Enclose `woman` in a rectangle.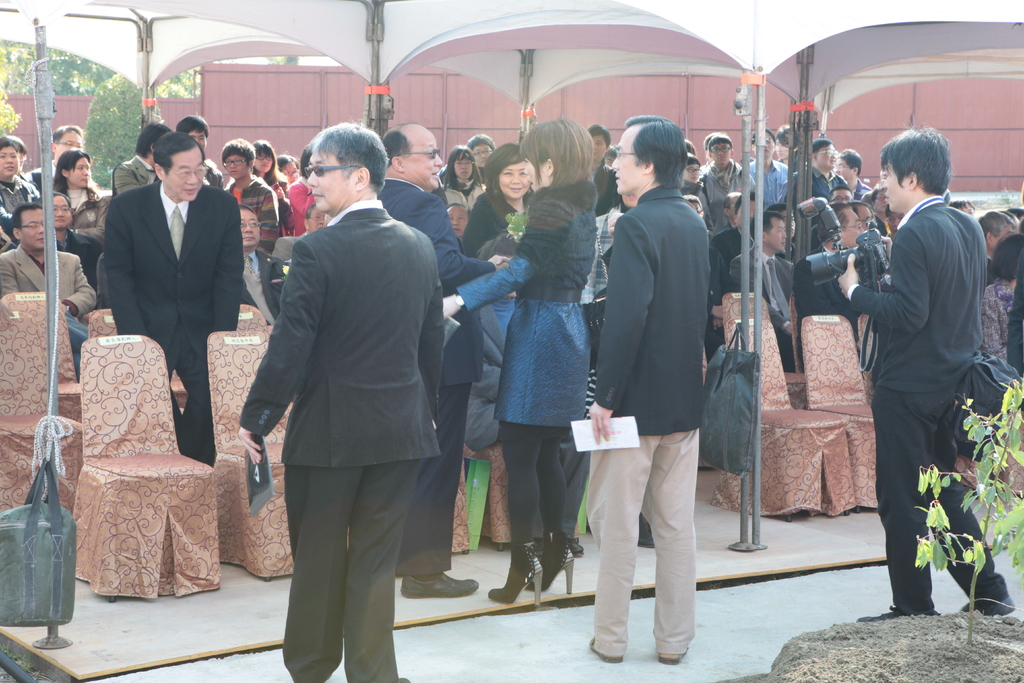
select_region(742, 128, 787, 213).
